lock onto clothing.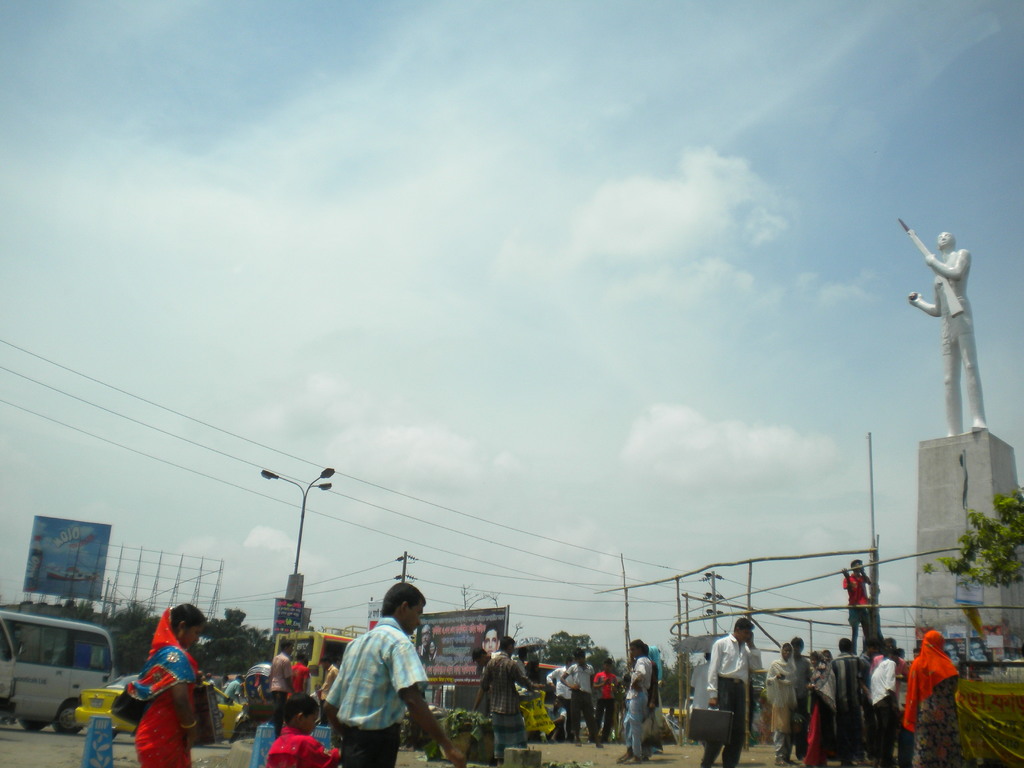
Locked: detection(829, 651, 863, 754).
